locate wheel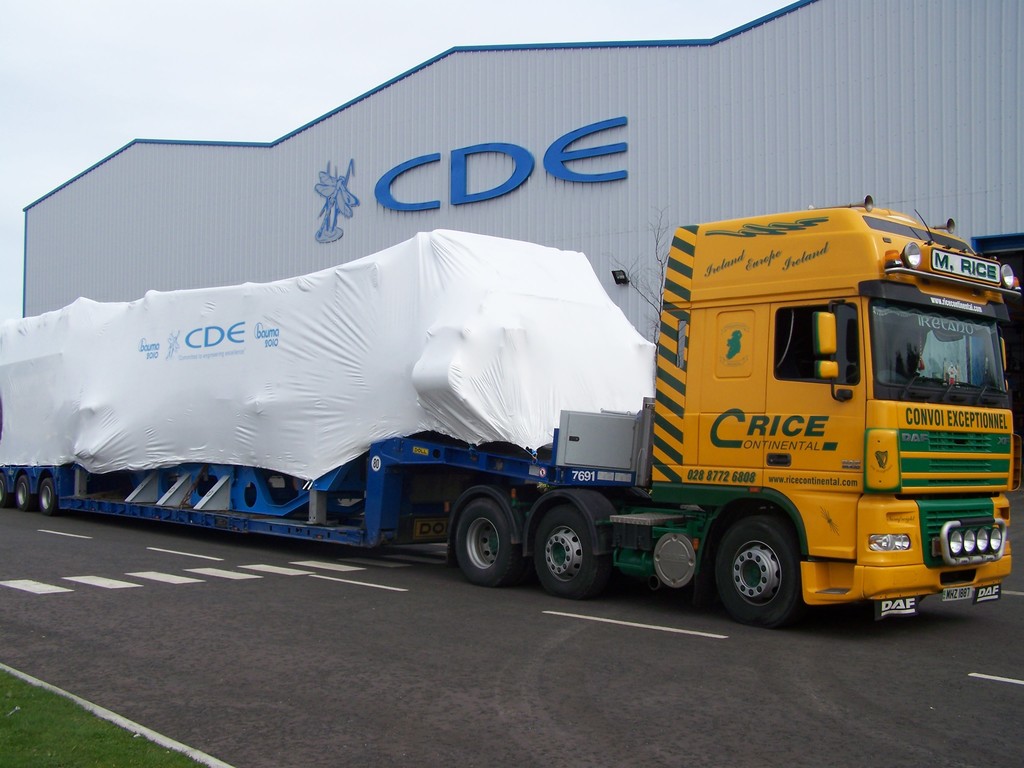
{"left": 14, "top": 475, "right": 29, "bottom": 516}
